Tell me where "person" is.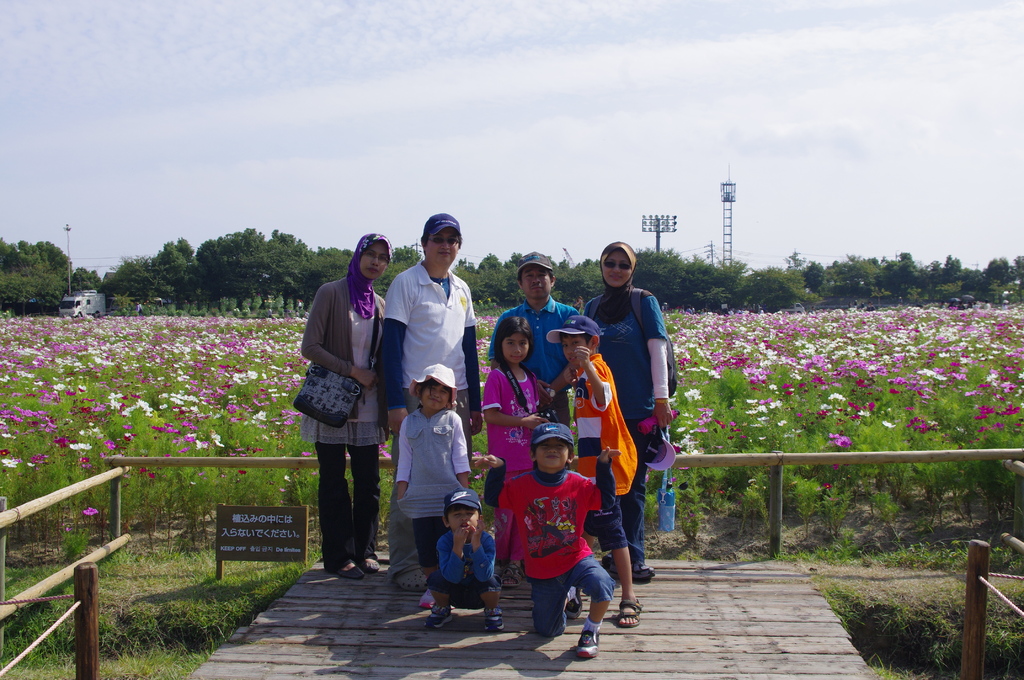
"person" is at <box>383,213,486,594</box>.
